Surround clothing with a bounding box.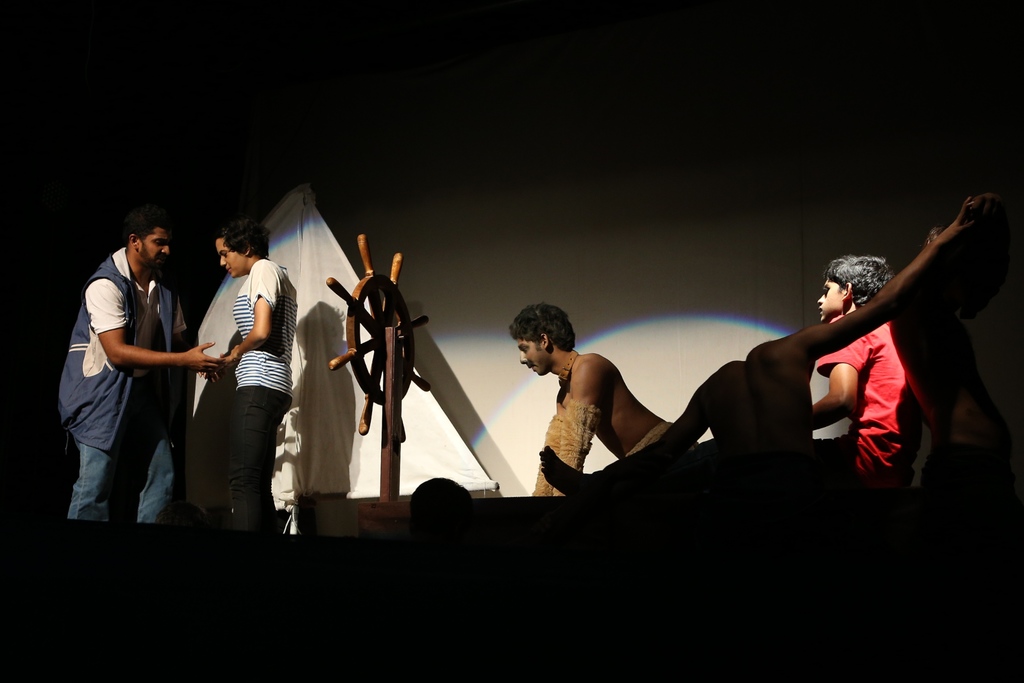
x1=231 y1=252 x2=299 y2=536.
